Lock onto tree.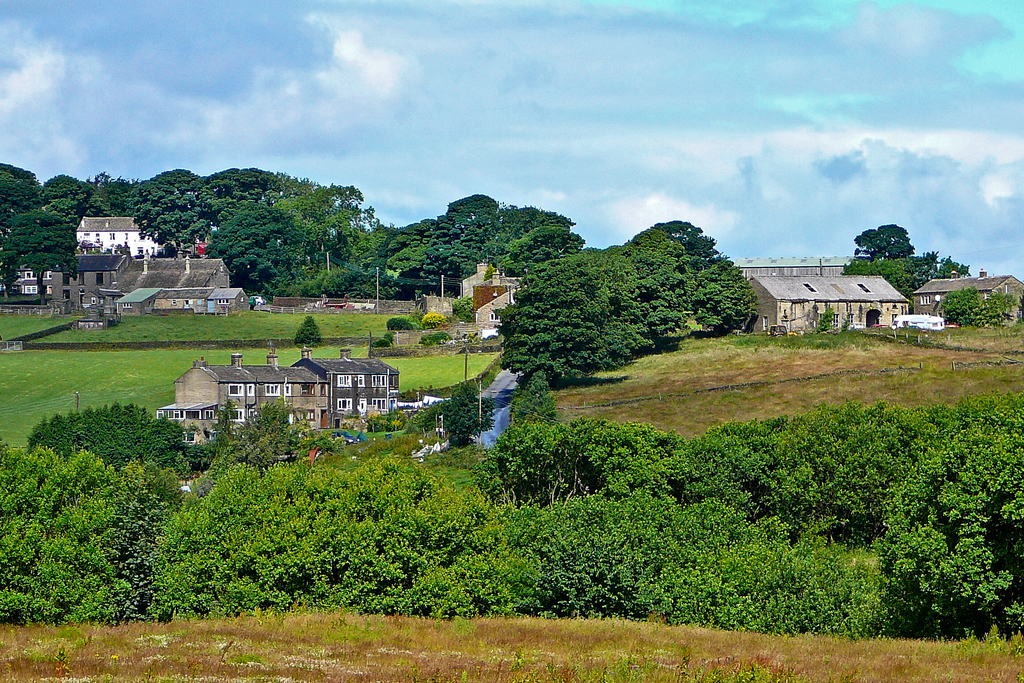
Locked: <region>536, 248, 645, 363</region>.
